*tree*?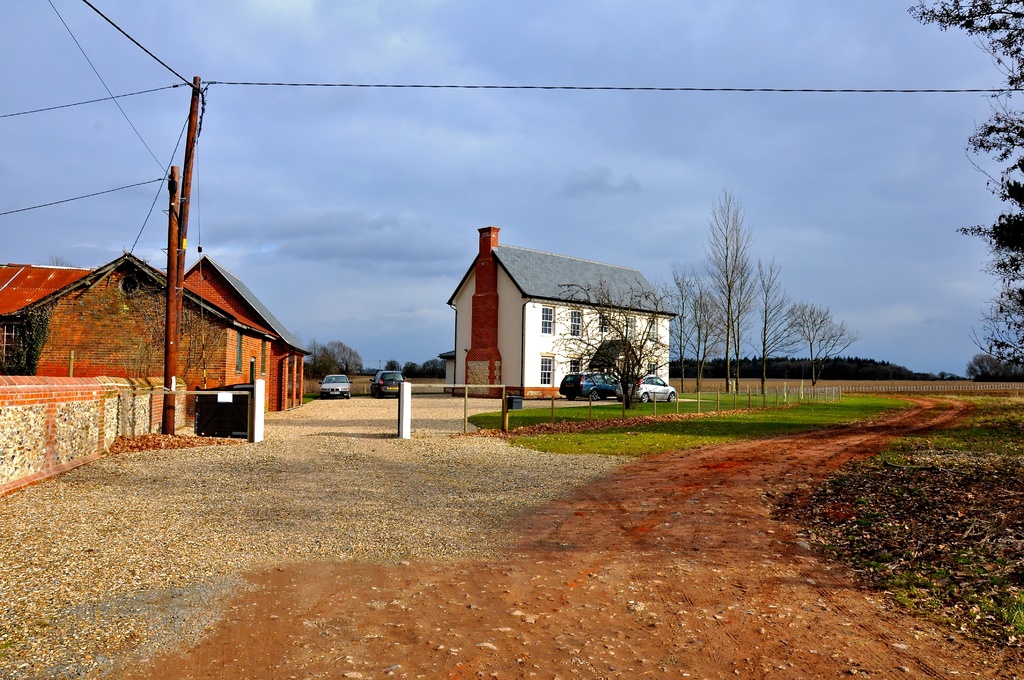
box(774, 293, 857, 389)
